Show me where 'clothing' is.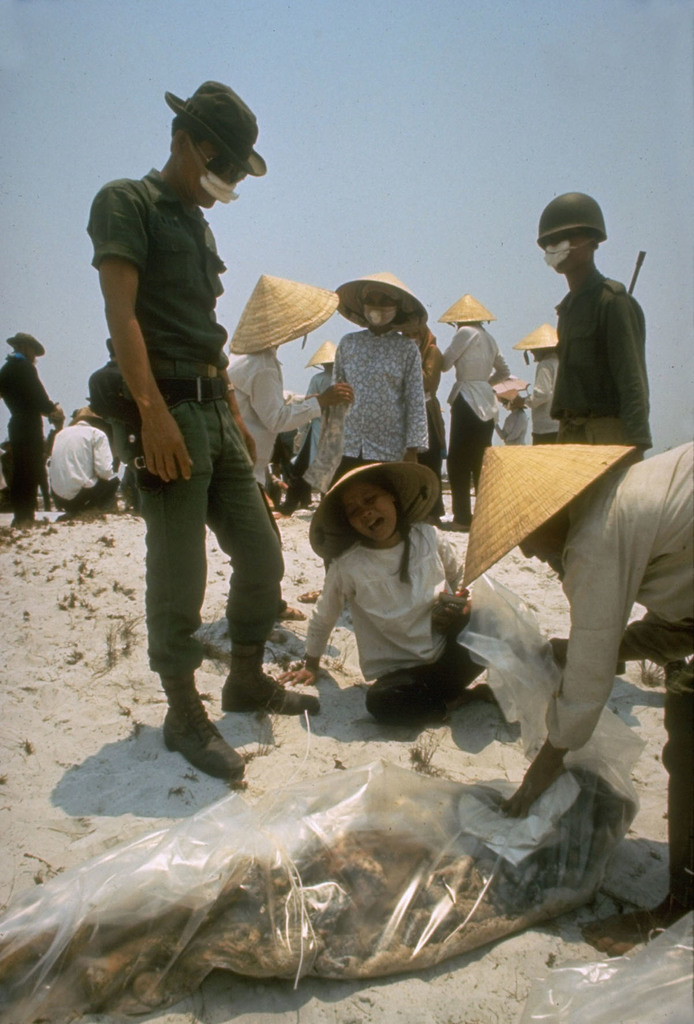
'clothing' is at locate(539, 435, 693, 895).
